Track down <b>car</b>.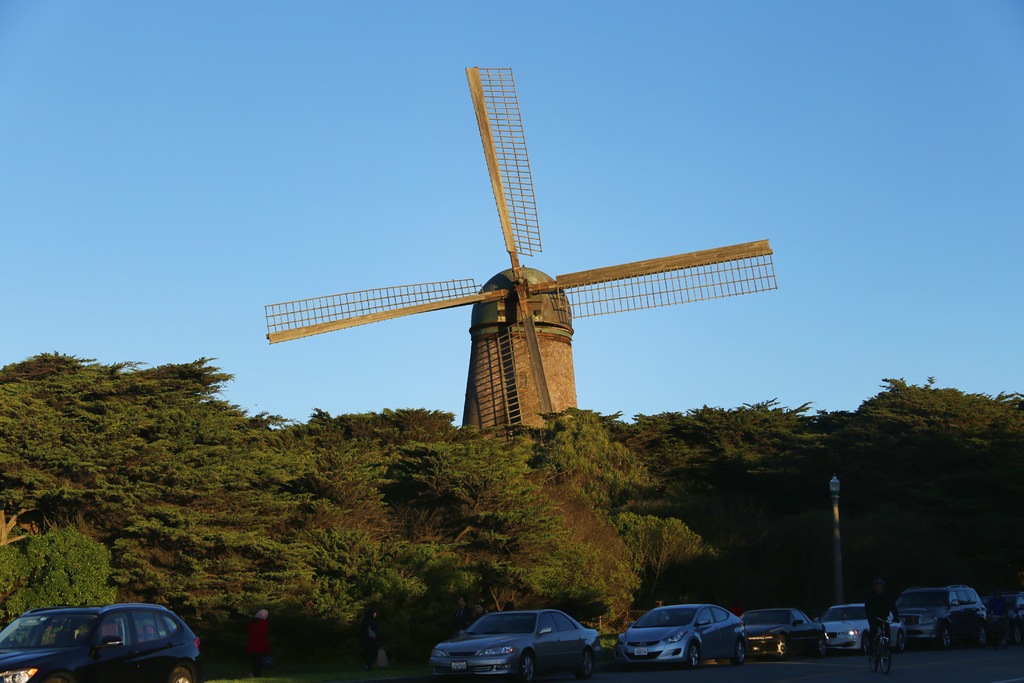
Tracked to (897, 588, 991, 654).
